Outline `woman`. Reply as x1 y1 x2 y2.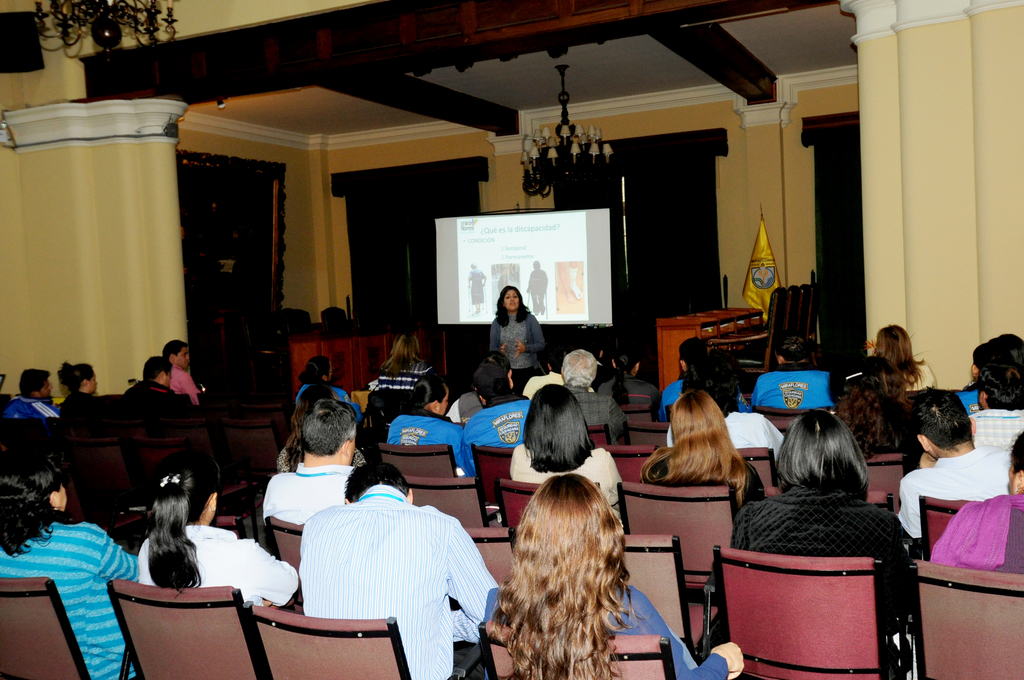
390 375 468 482.
